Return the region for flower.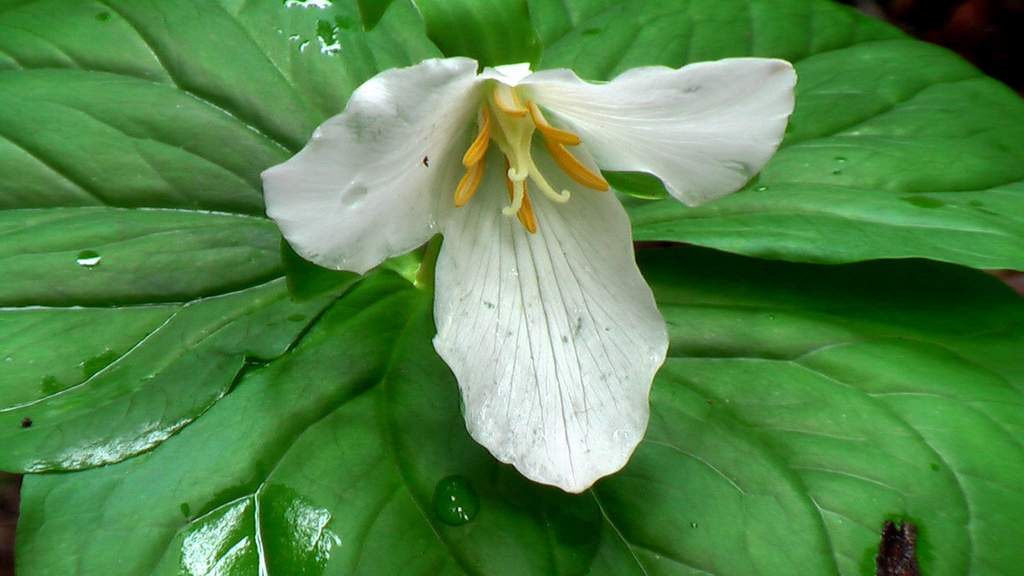
BBox(257, 51, 801, 496).
